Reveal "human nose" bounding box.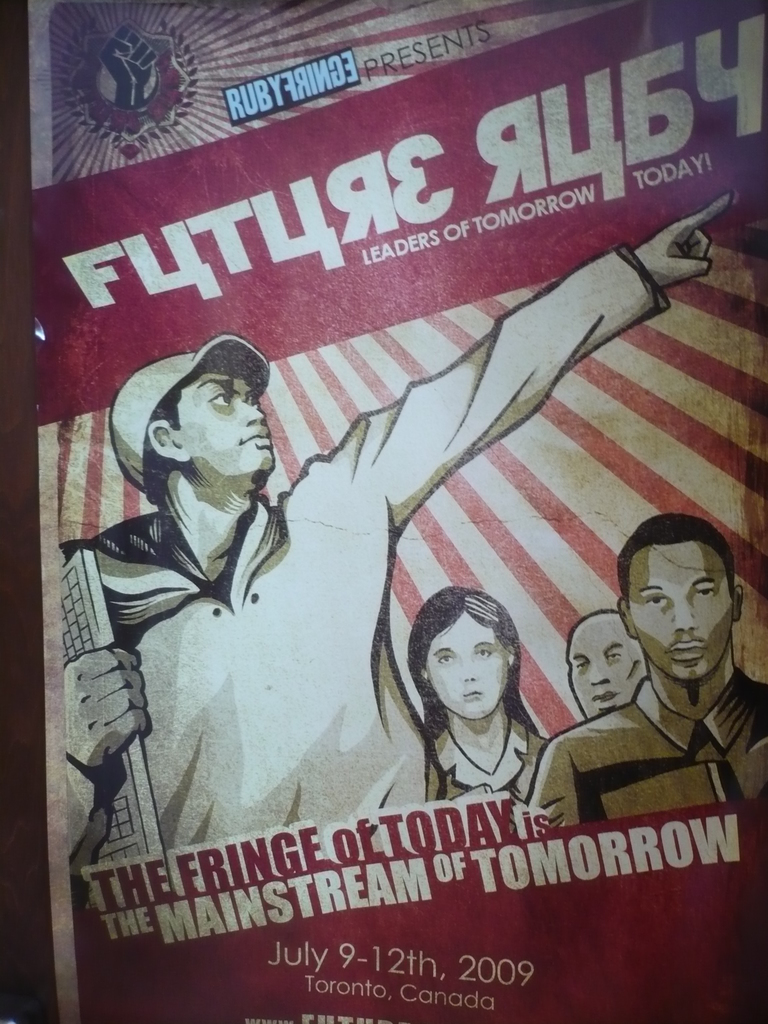
Revealed: {"left": 673, "top": 594, "right": 696, "bottom": 629}.
